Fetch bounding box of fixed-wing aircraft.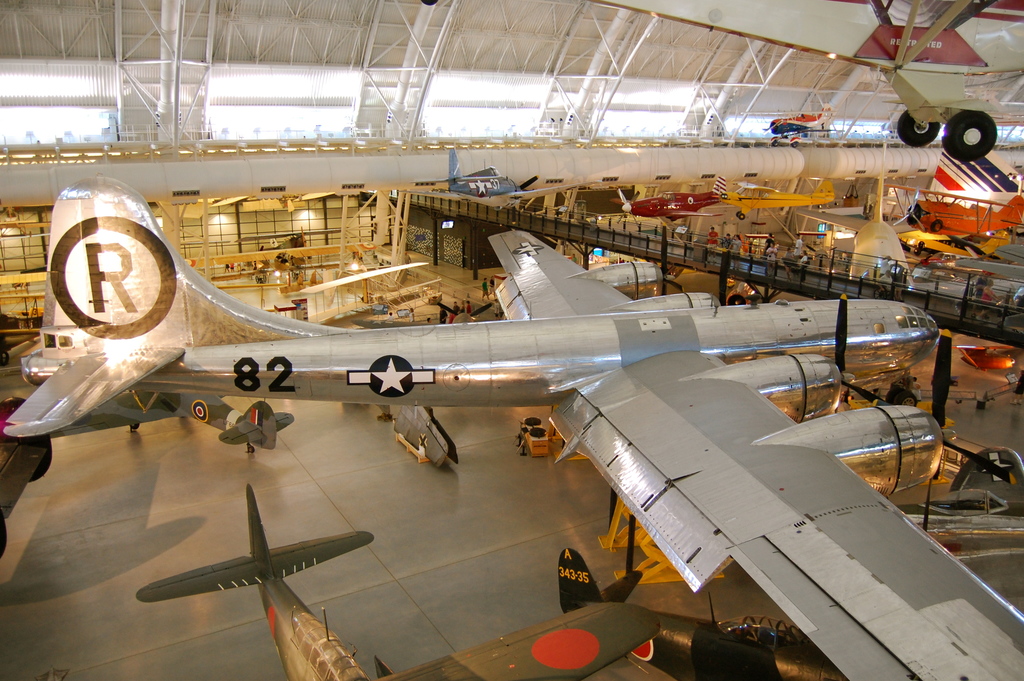
Bbox: l=77, t=386, r=296, b=449.
